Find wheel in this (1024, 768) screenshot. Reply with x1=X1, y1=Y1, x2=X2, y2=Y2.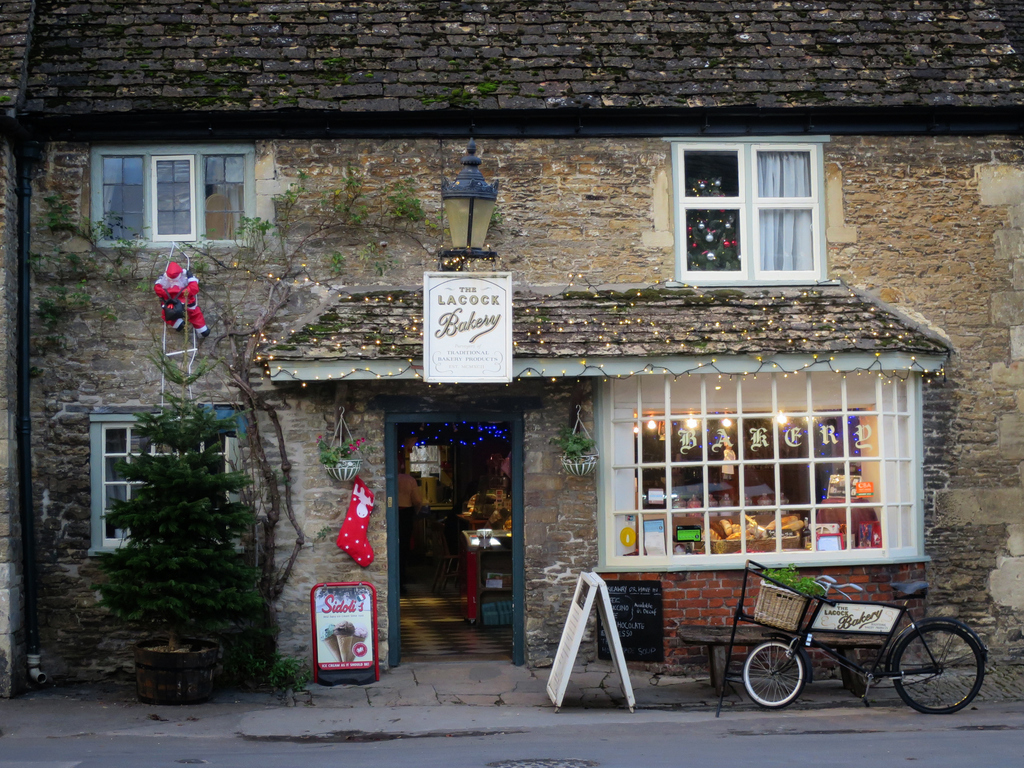
x1=899, y1=635, x2=984, y2=722.
